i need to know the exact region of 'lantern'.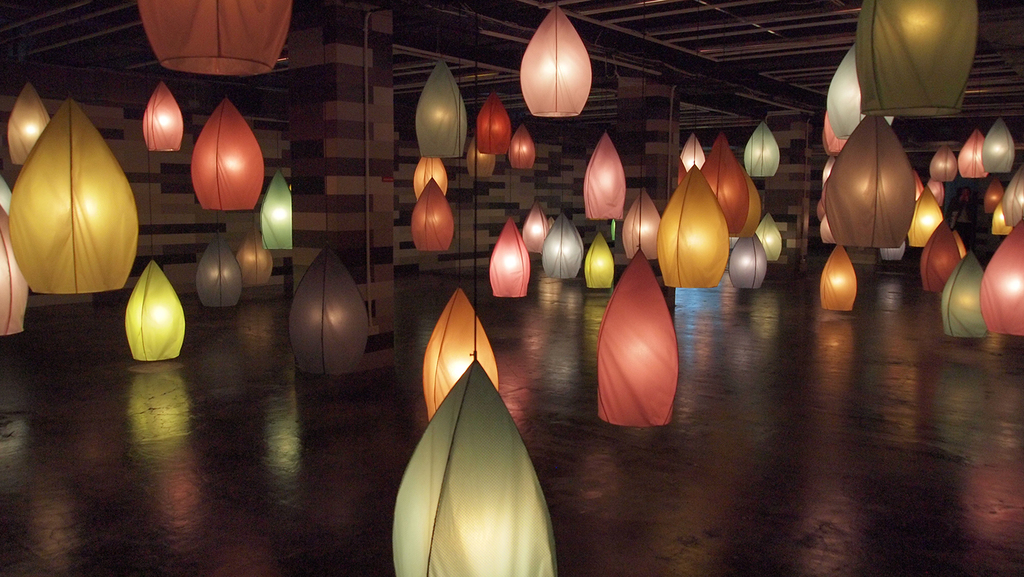
Region: <bbox>0, 208, 26, 336</bbox>.
